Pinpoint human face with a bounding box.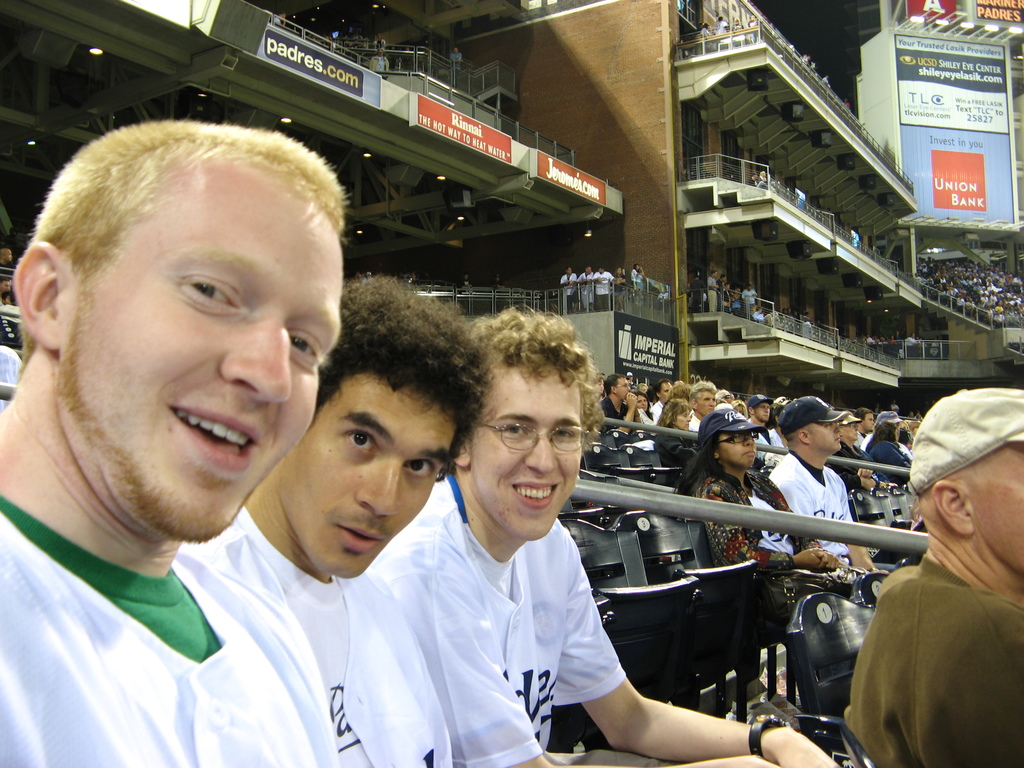
<box>480,366,583,536</box>.
